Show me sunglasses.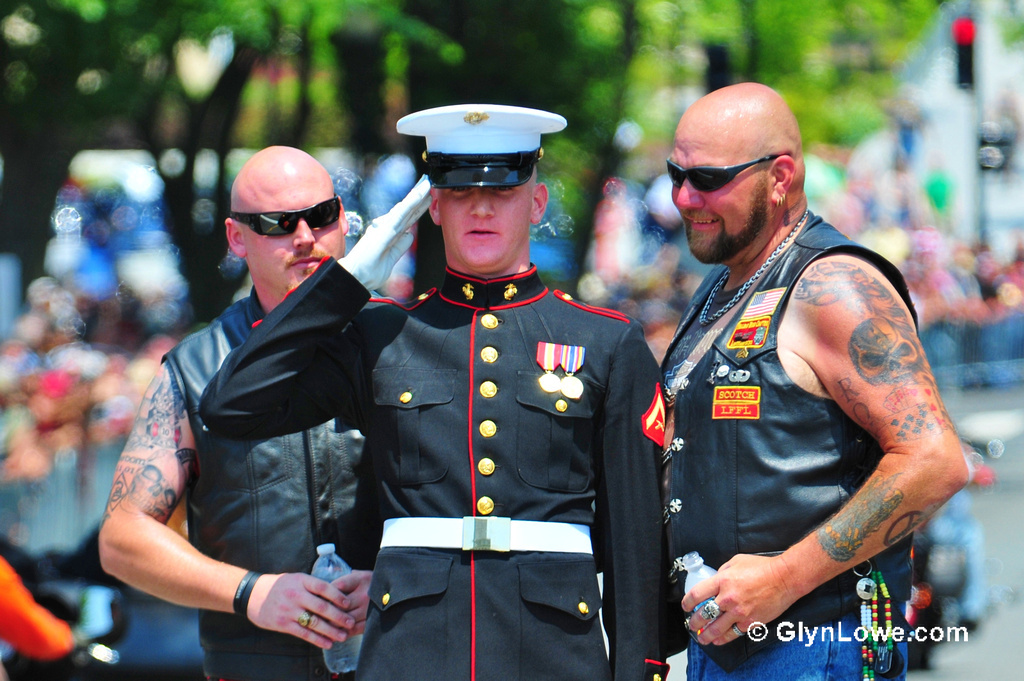
sunglasses is here: (664,153,785,197).
